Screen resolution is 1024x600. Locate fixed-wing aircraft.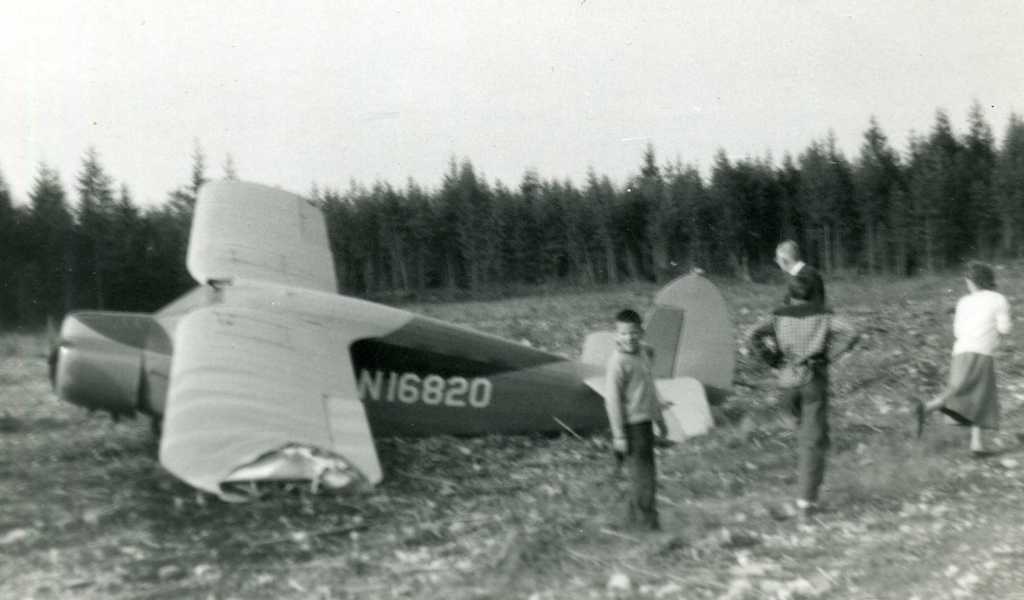
{"left": 44, "top": 172, "right": 742, "bottom": 505}.
